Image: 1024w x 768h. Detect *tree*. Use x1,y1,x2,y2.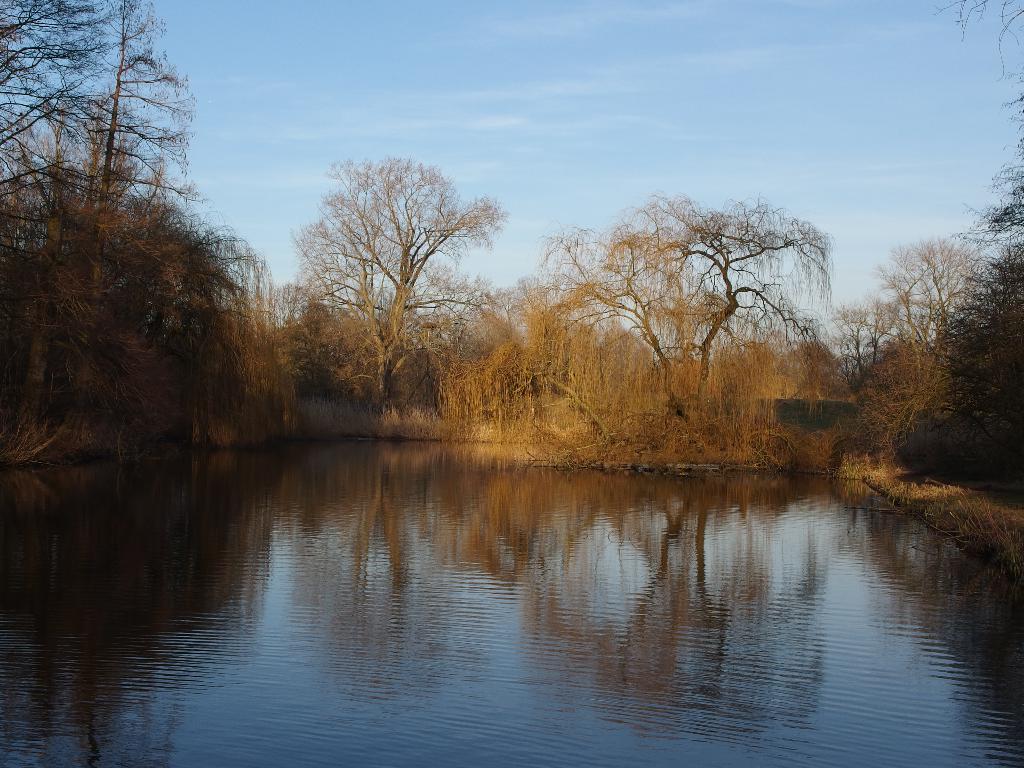
67,0,209,364.
